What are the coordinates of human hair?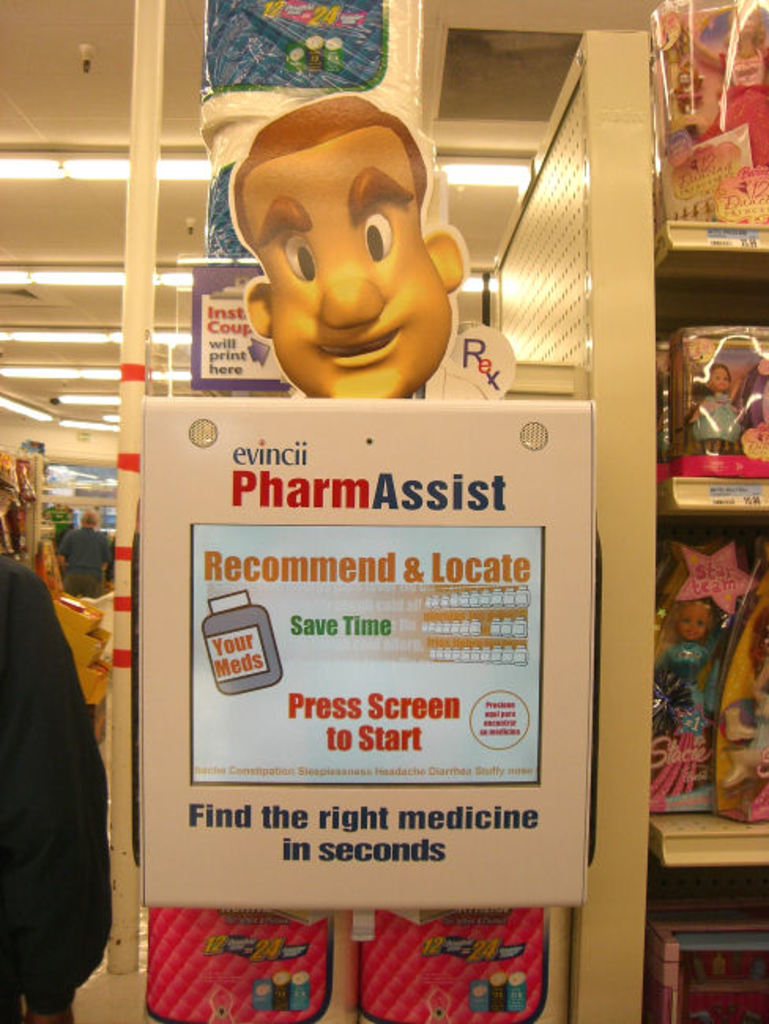
[x1=230, y1=91, x2=429, y2=243].
